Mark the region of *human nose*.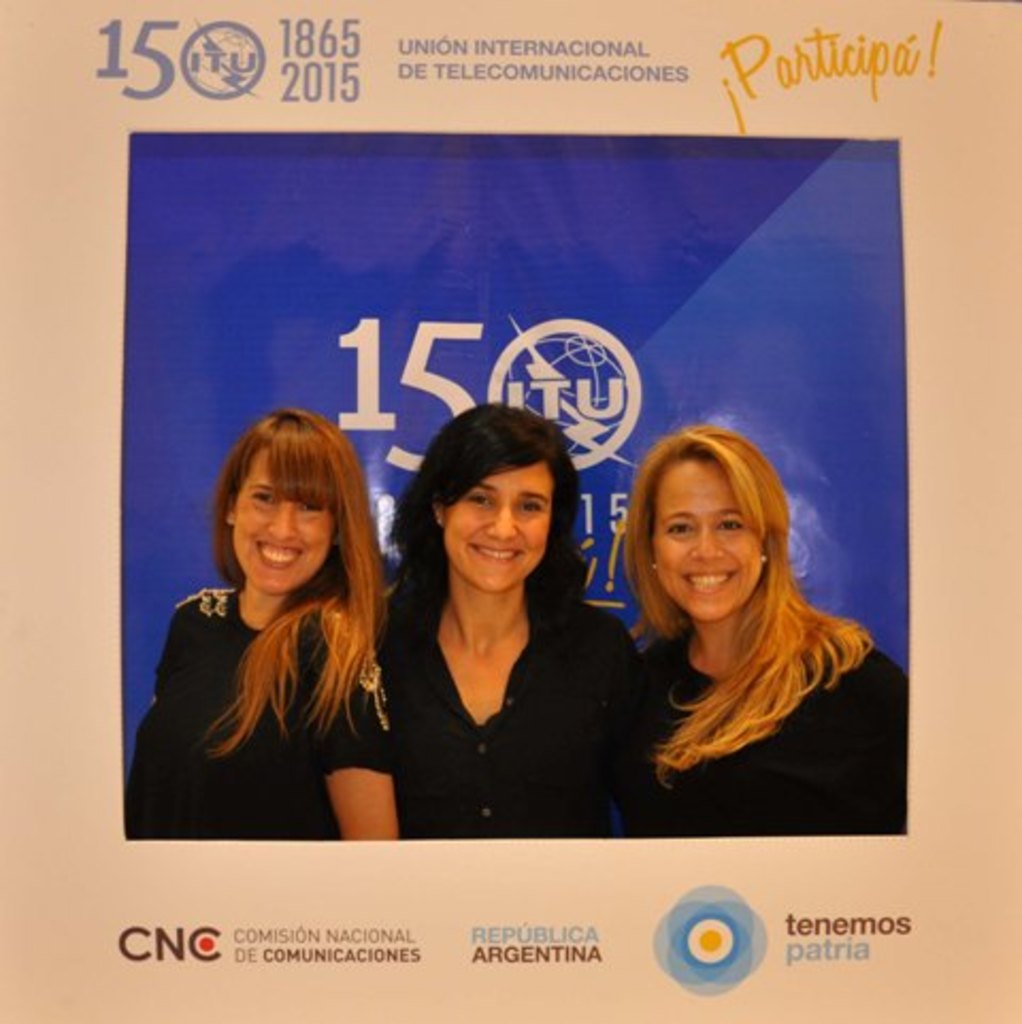
Region: (left=686, top=519, right=722, bottom=558).
